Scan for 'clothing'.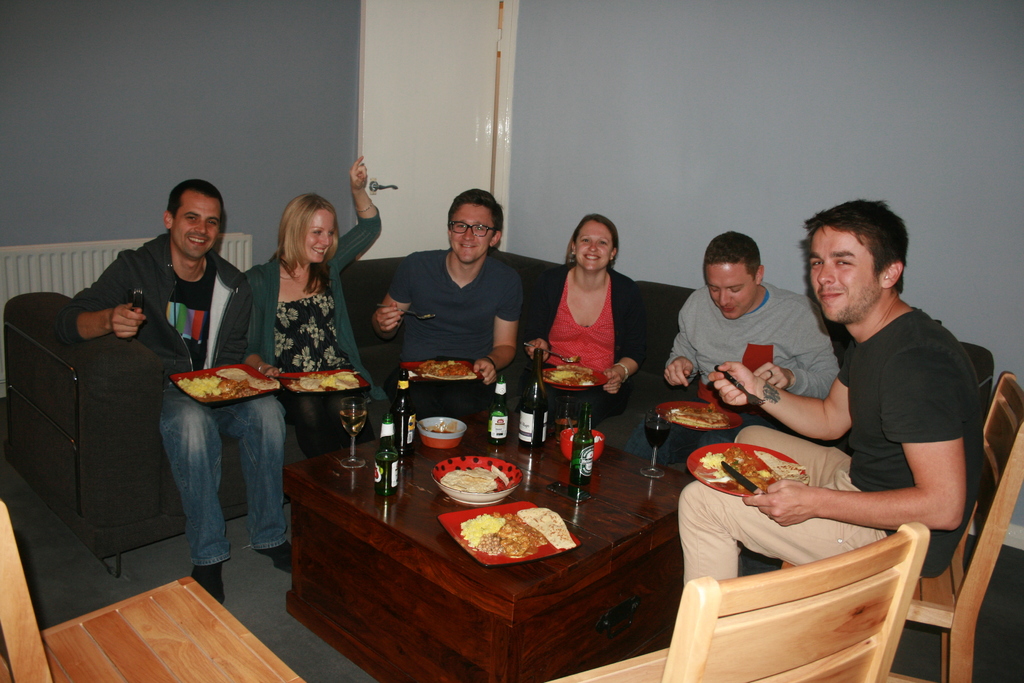
Scan result: bbox(662, 277, 839, 398).
